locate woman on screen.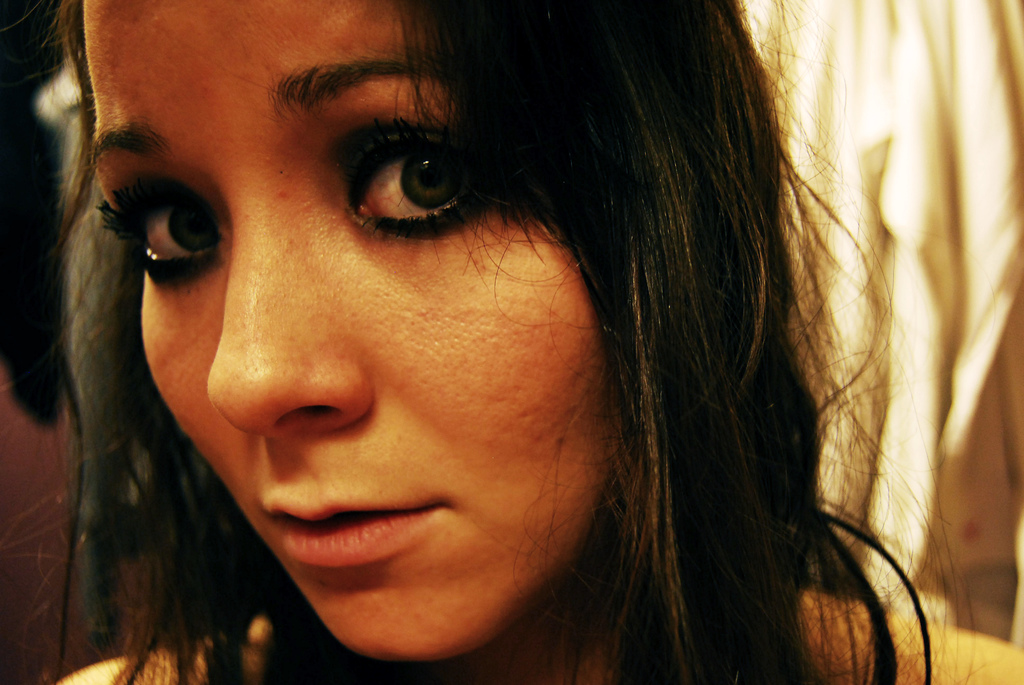
On screen at 8/0/1023/684.
